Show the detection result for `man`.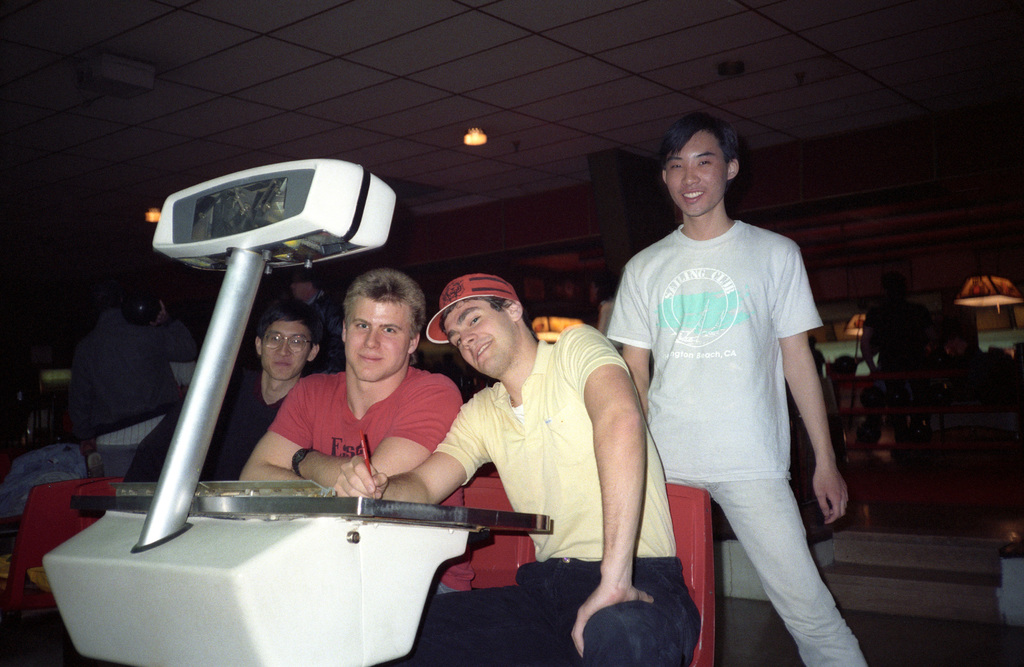
detection(596, 120, 853, 662).
